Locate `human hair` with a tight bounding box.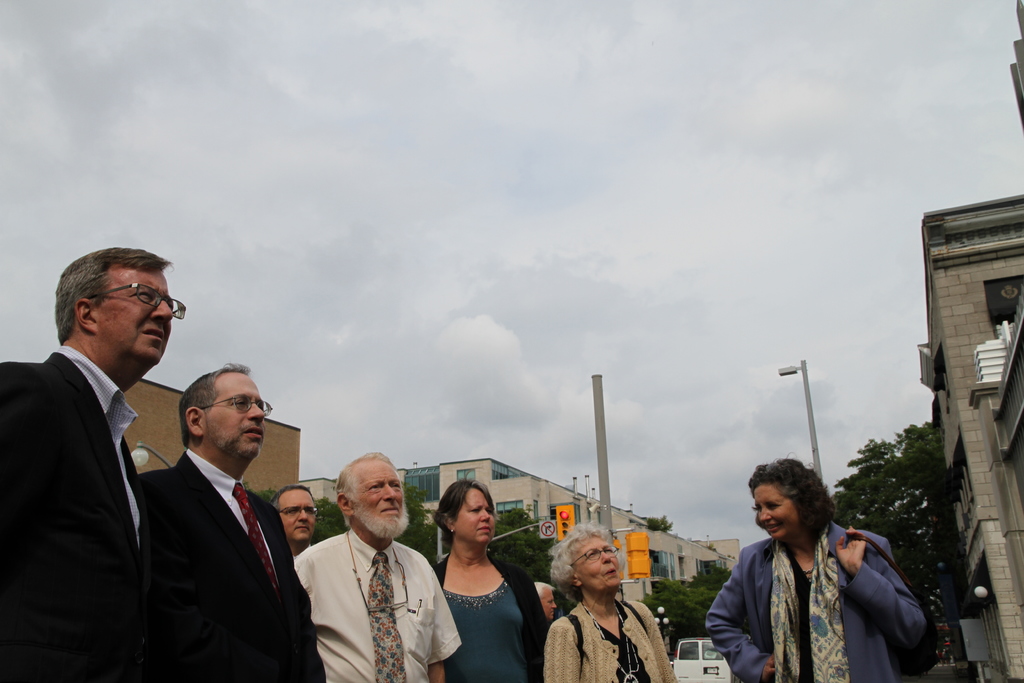
<region>334, 449, 397, 529</region>.
